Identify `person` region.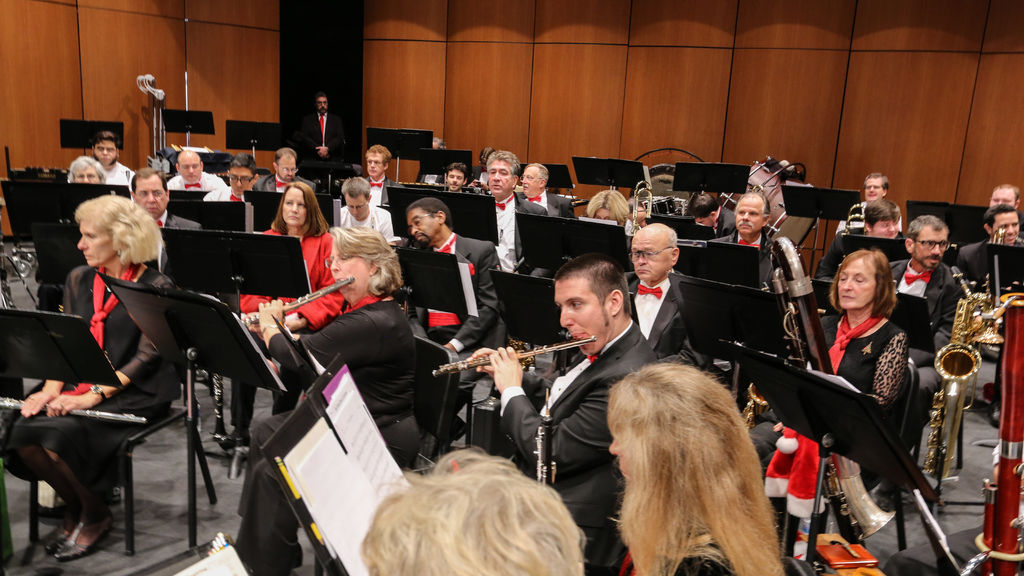
Region: [811, 195, 911, 284].
